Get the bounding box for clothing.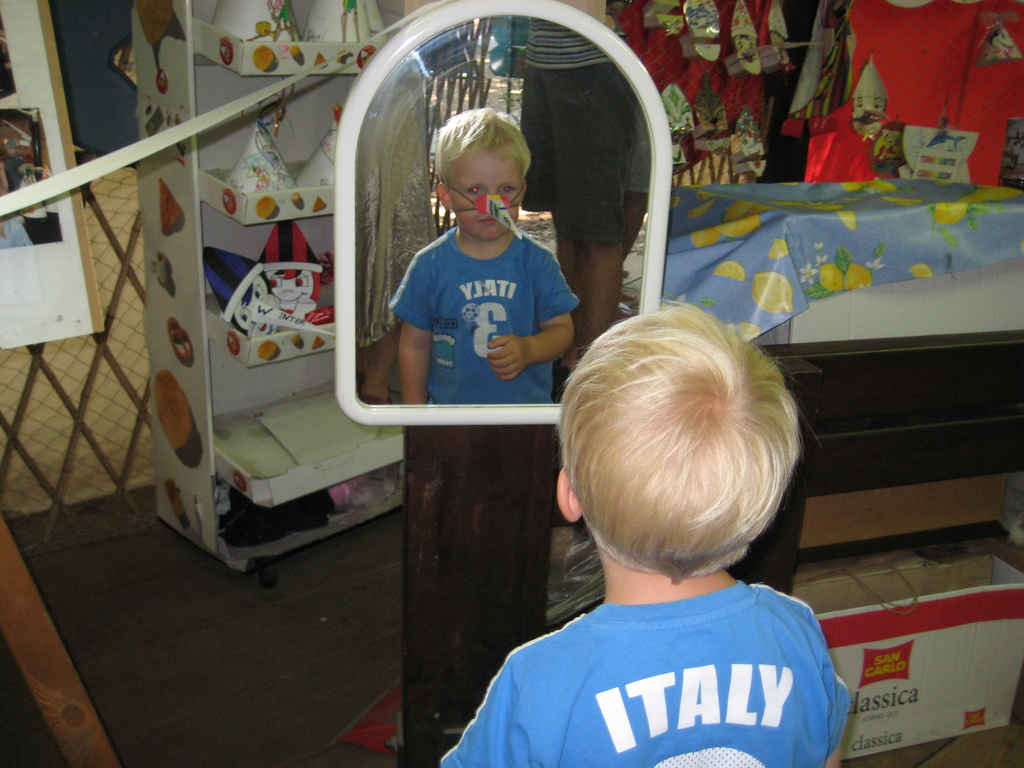
382 223 582 392.
